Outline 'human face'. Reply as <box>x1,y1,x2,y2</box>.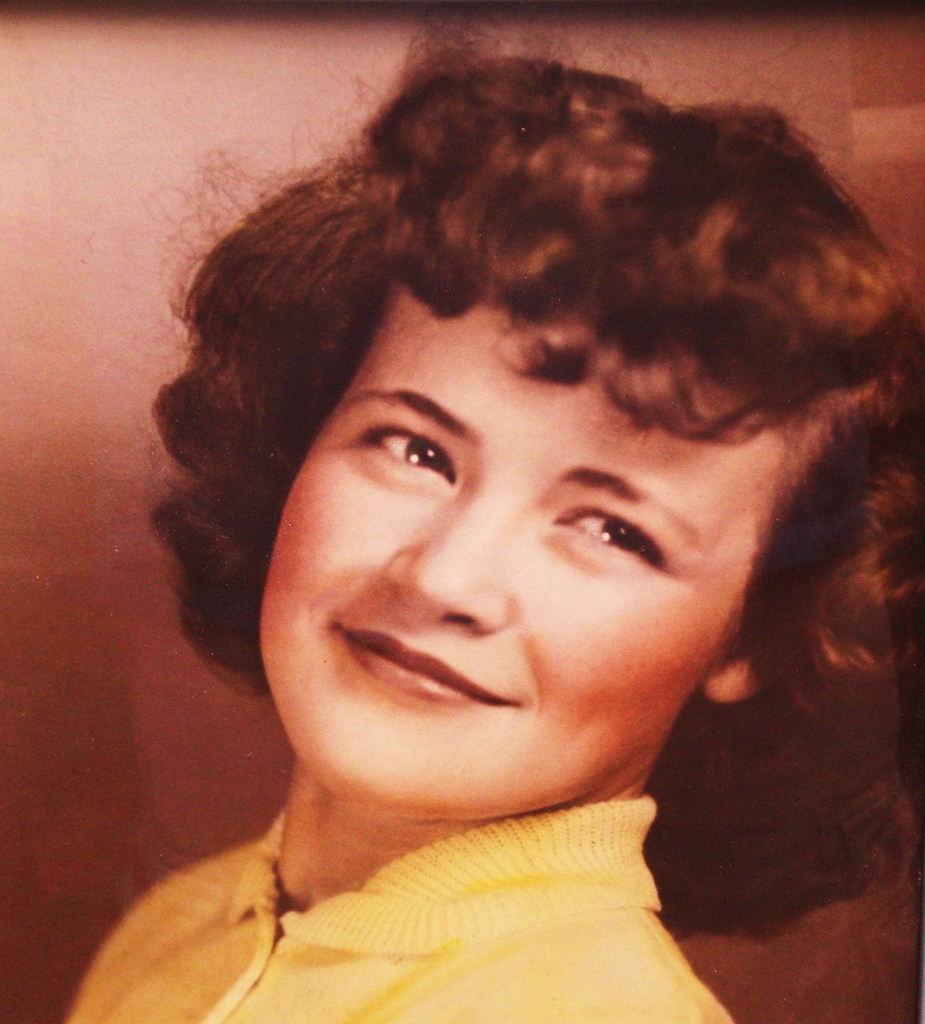
<box>248,254,814,819</box>.
